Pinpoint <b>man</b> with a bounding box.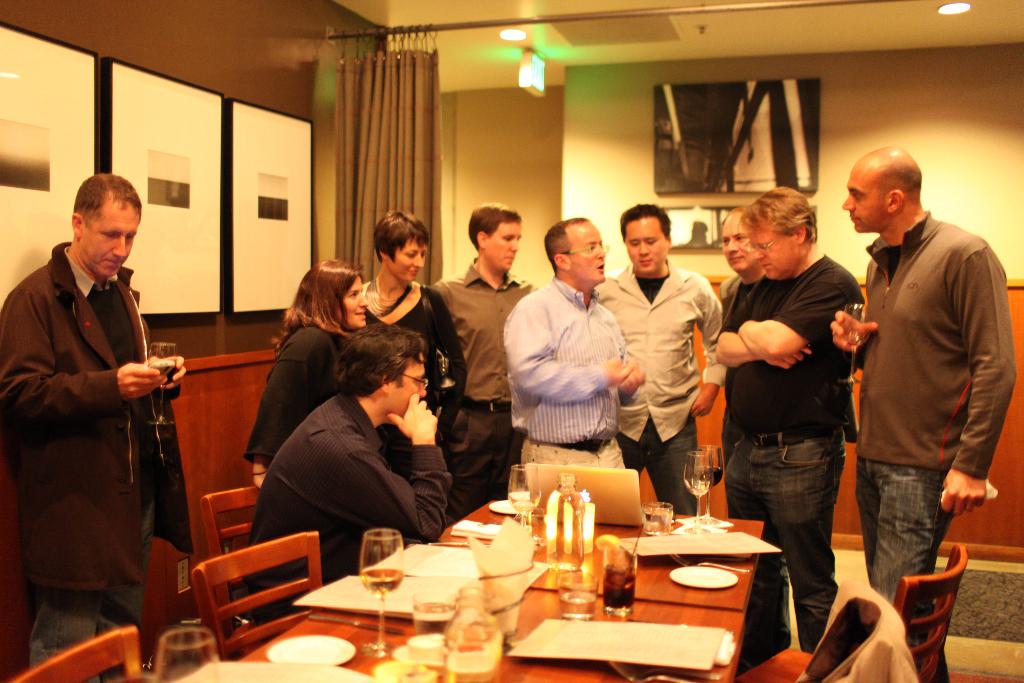
select_region(498, 208, 645, 520).
